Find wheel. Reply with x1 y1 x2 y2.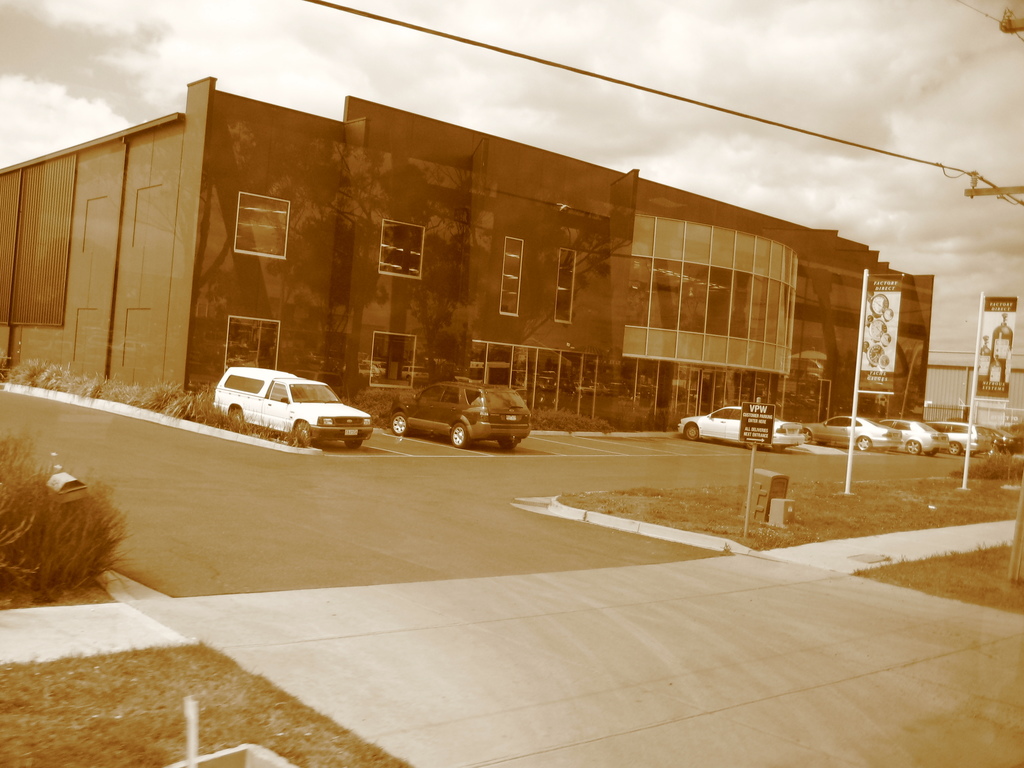
342 439 362 449.
